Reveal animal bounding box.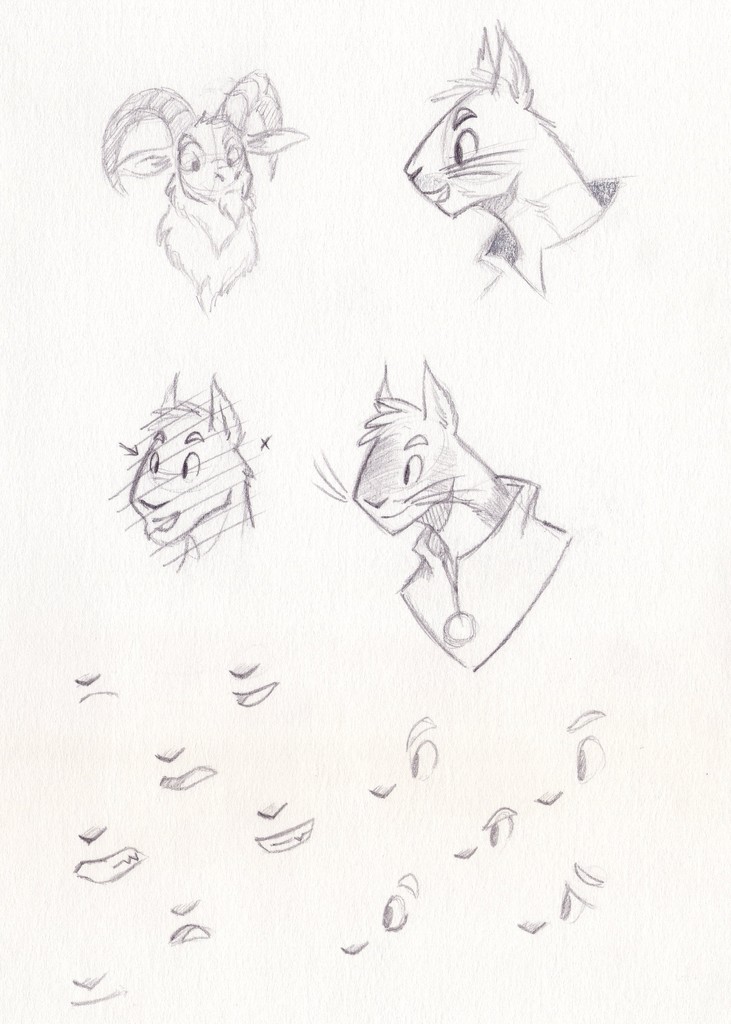
Revealed: (x1=122, y1=361, x2=258, y2=571).
